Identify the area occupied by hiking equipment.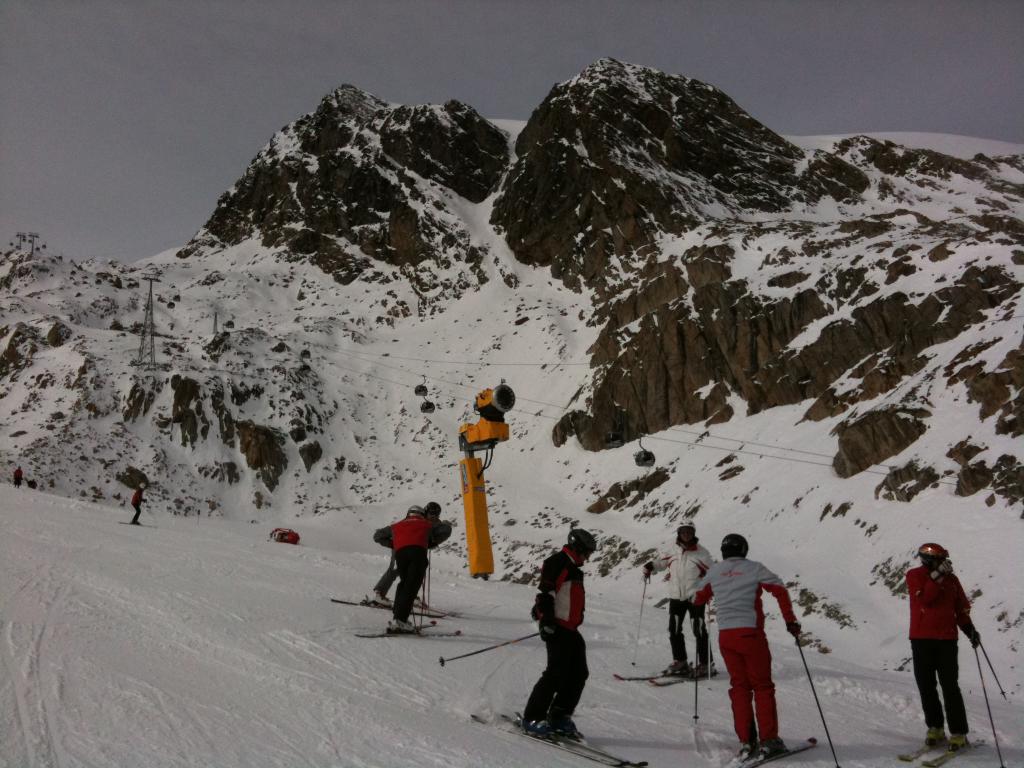
Area: region(426, 503, 444, 516).
